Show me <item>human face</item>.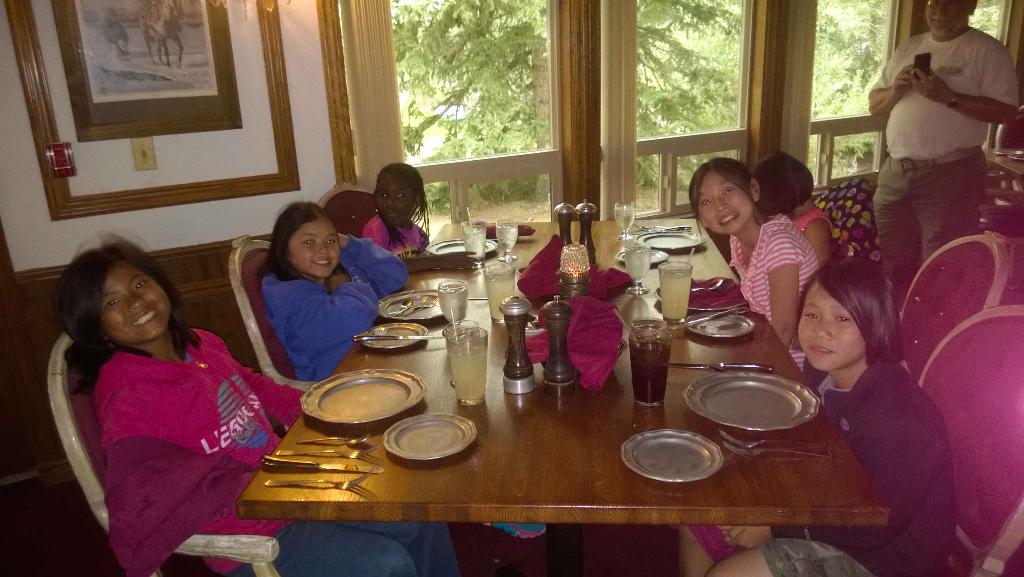
<item>human face</item> is here: 692 175 751 230.
